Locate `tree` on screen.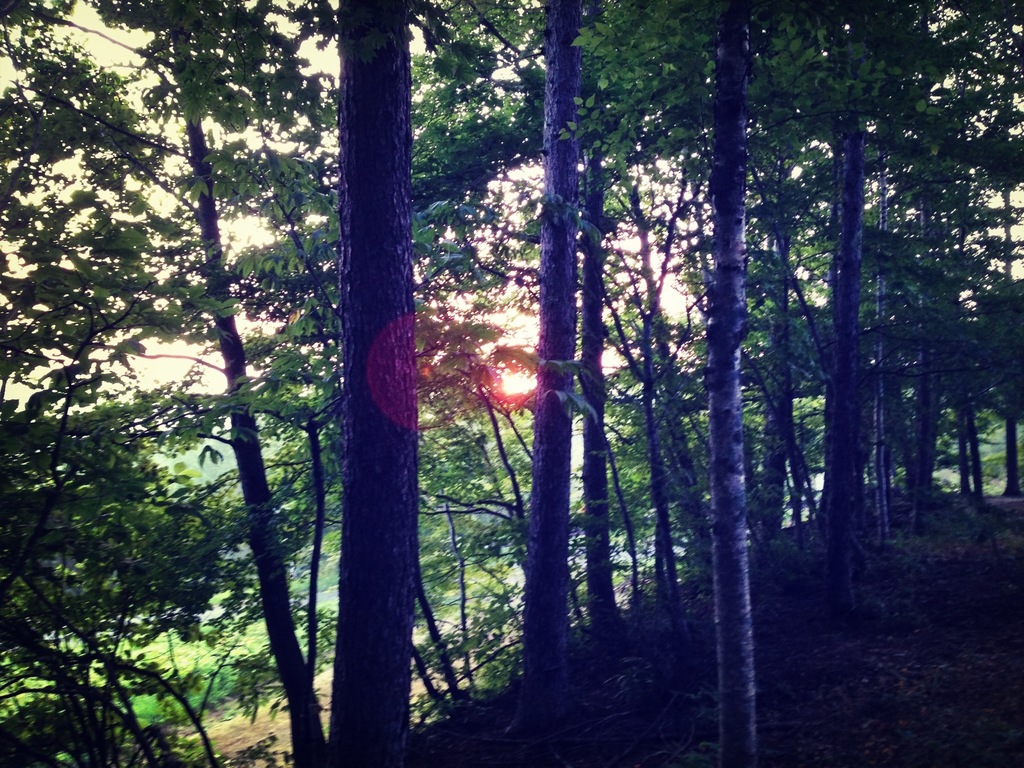
On screen at BBox(0, 2, 224, 767).
